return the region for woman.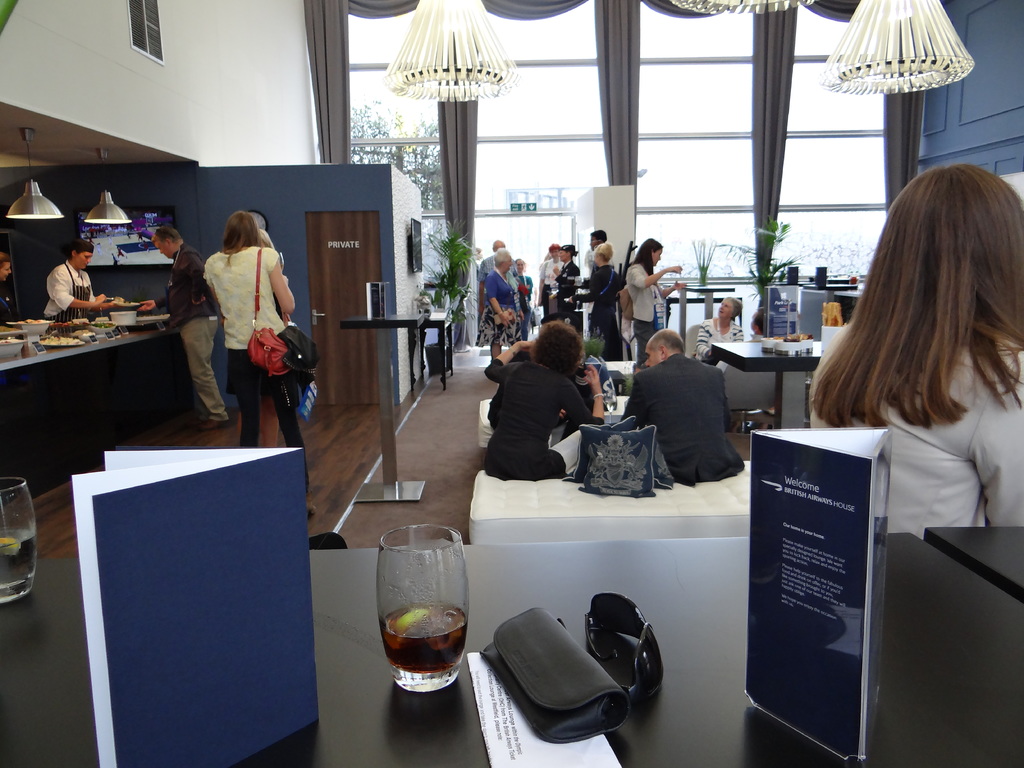
535:243:559:314.
